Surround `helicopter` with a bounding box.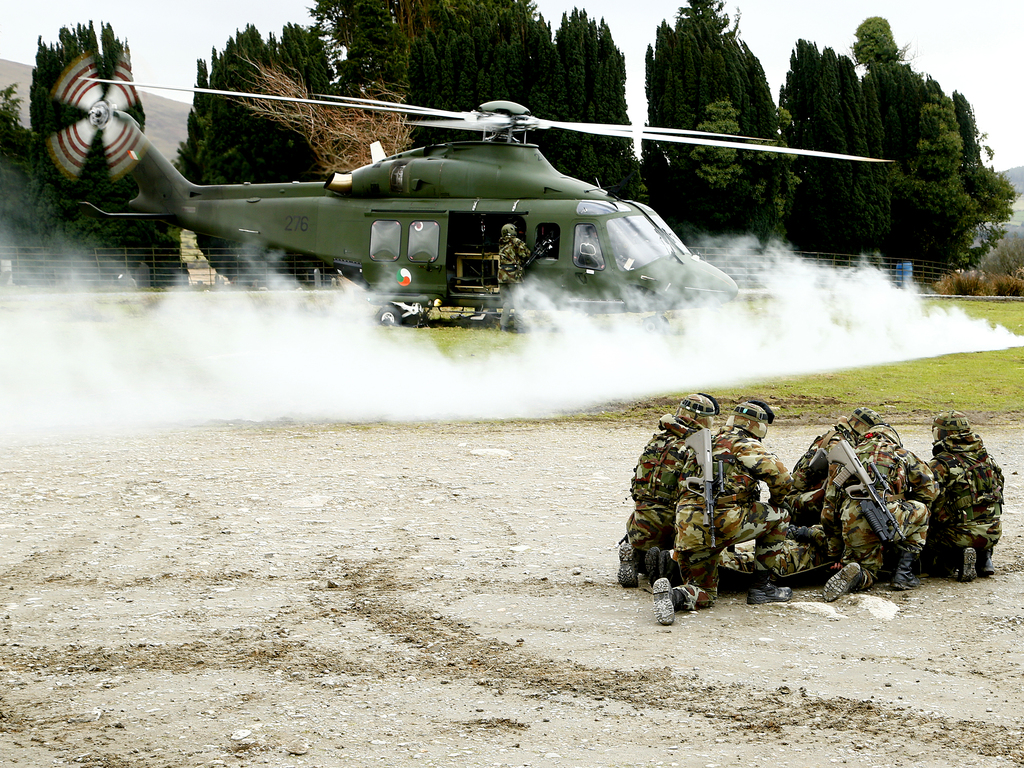
45:52:896:333.
